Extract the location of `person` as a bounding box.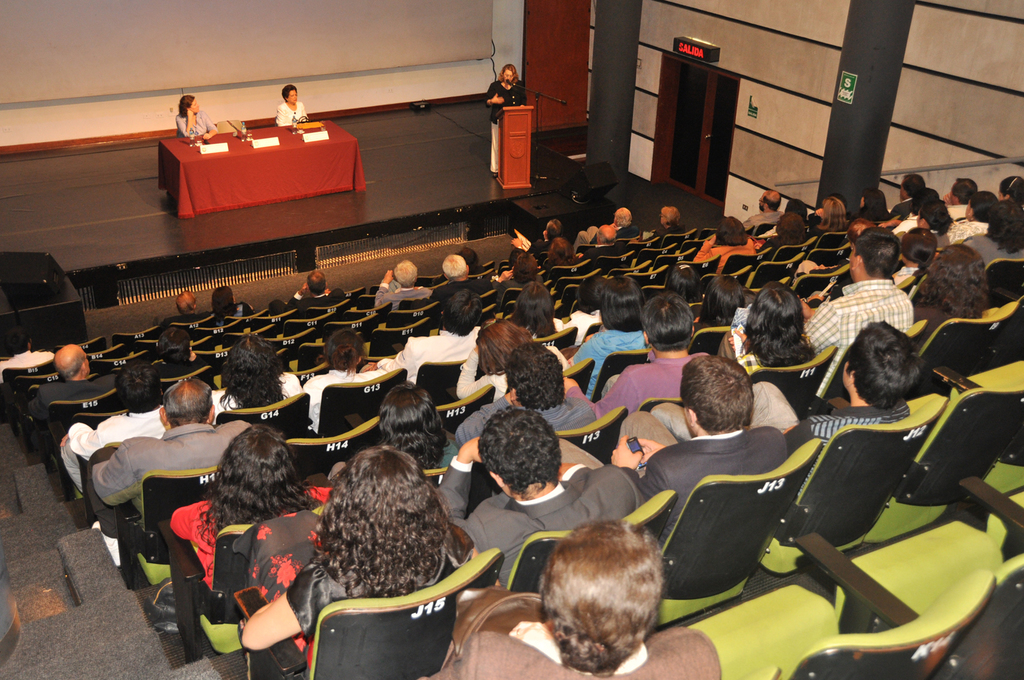
[428, 408, 644, 601].
